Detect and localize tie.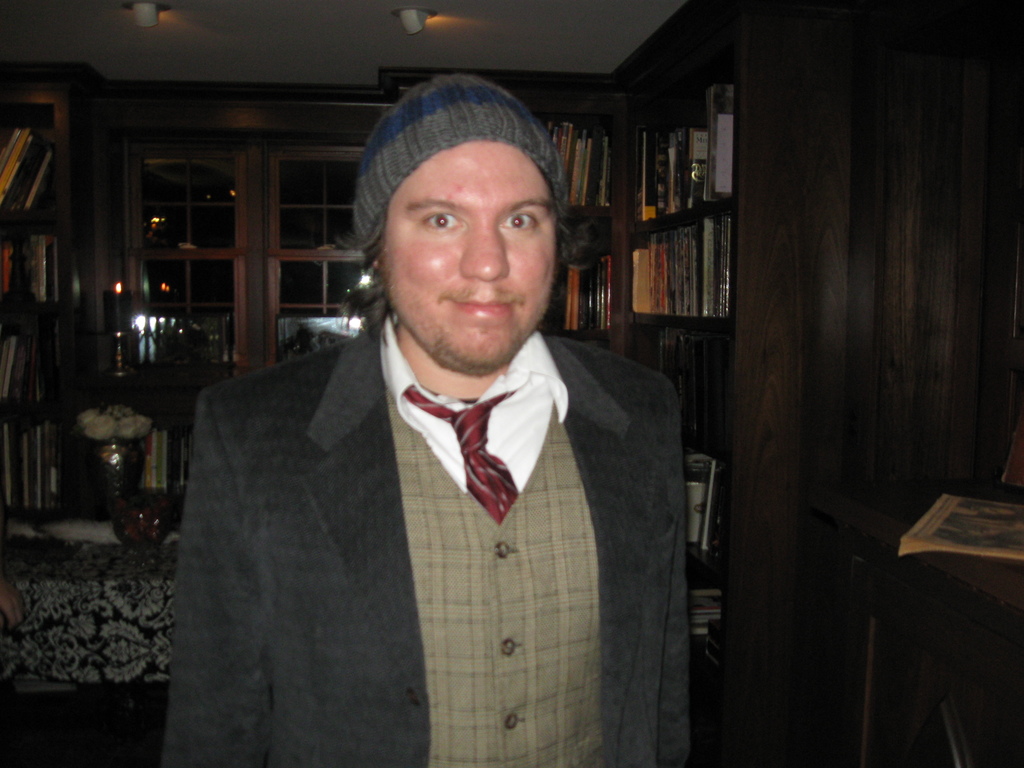
Localized at l=394, t=383, r=525, b=520.
